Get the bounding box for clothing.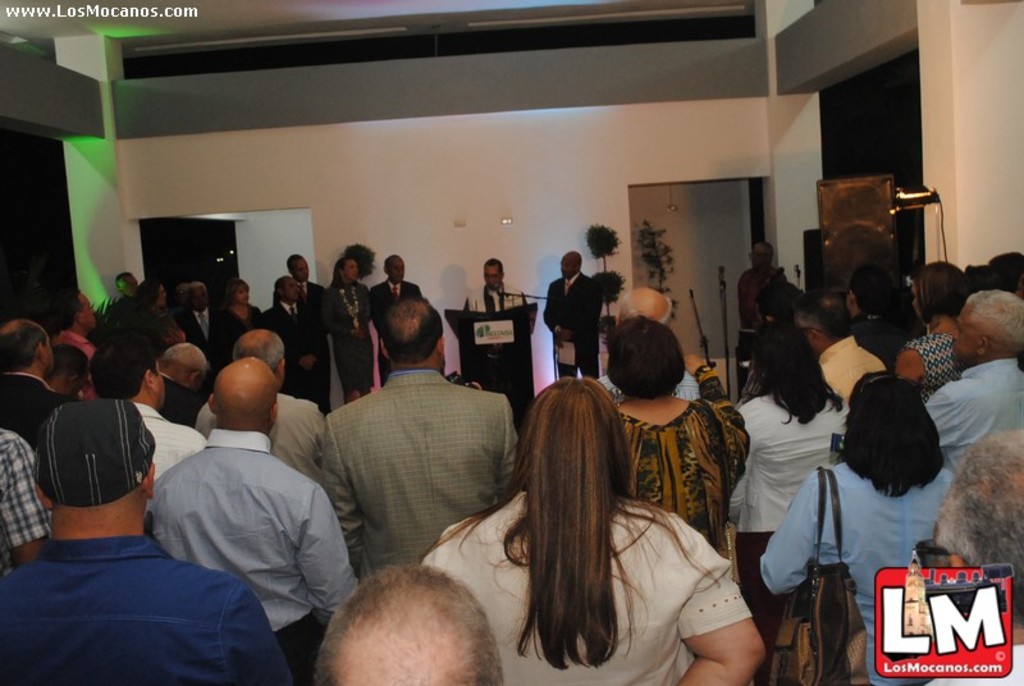
216,302,259,355.
